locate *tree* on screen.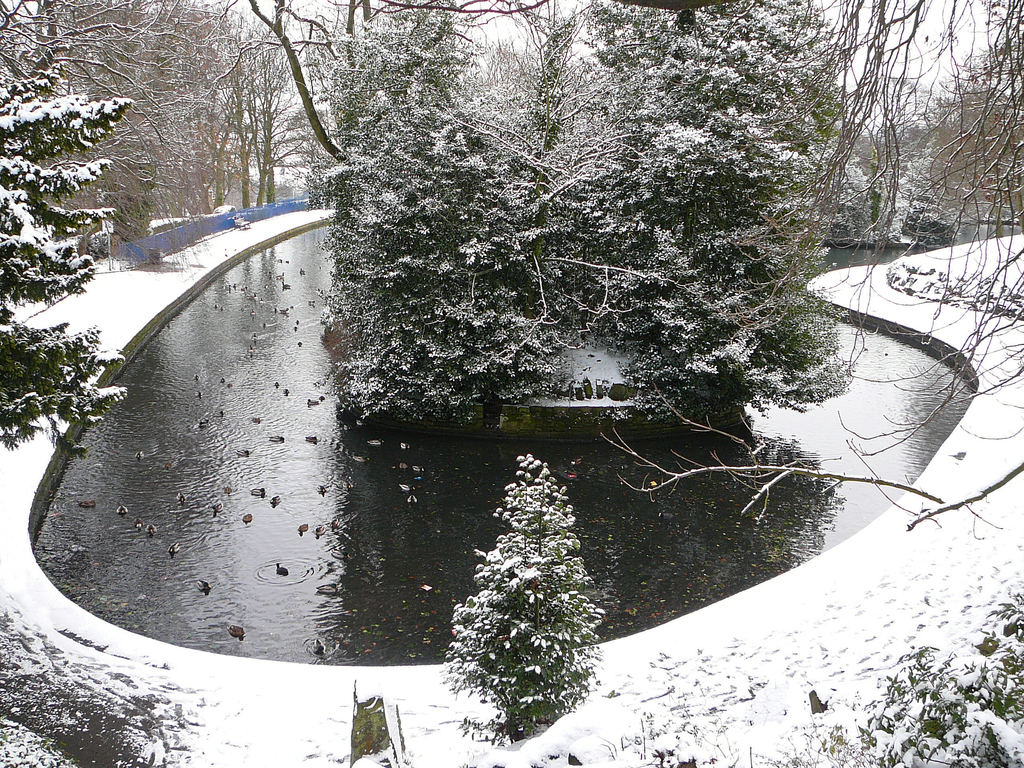
On screen at left=67, top=0, right=188, bottom=245.
